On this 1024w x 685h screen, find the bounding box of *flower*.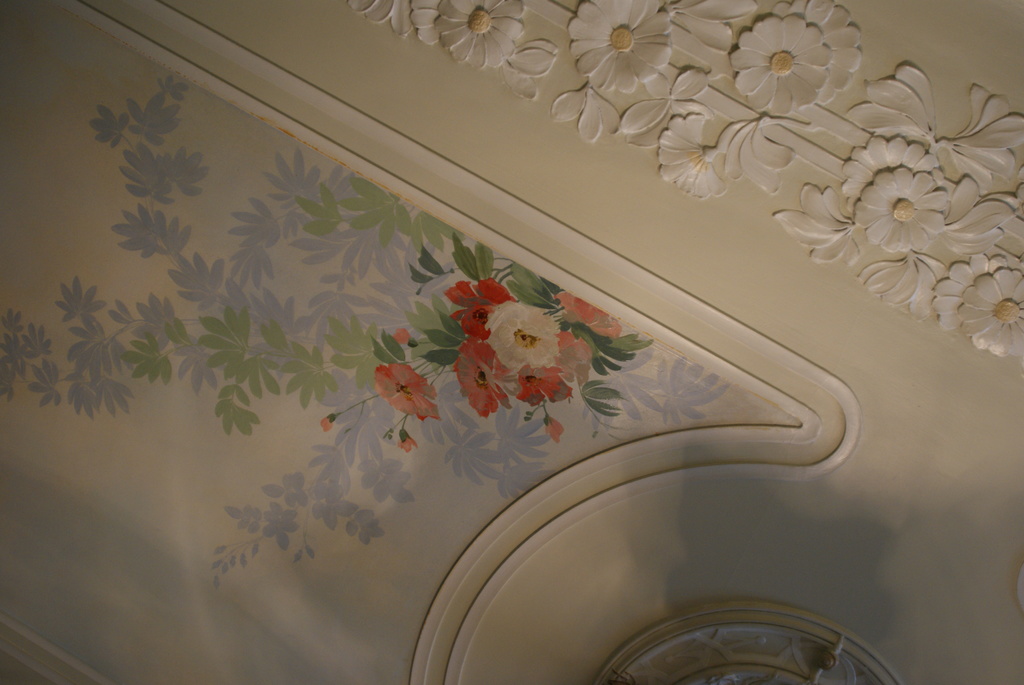
Bounding box: [left=438, top=0, right=528, bottom=72].
